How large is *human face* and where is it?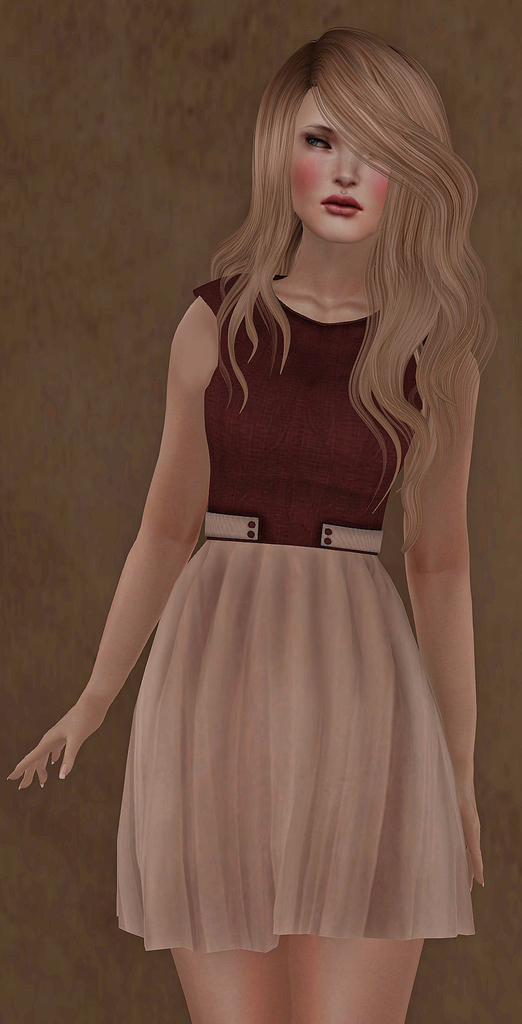
Bounding box: 288 76 390 239.
